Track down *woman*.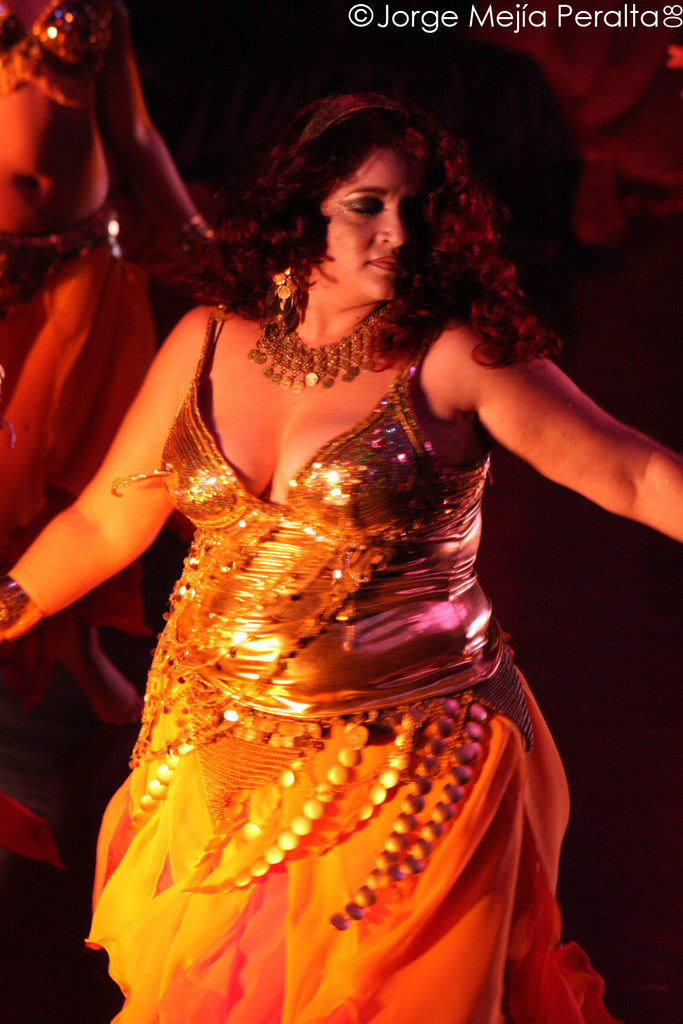
Tracked to region(40, 61, 644, 1023).
